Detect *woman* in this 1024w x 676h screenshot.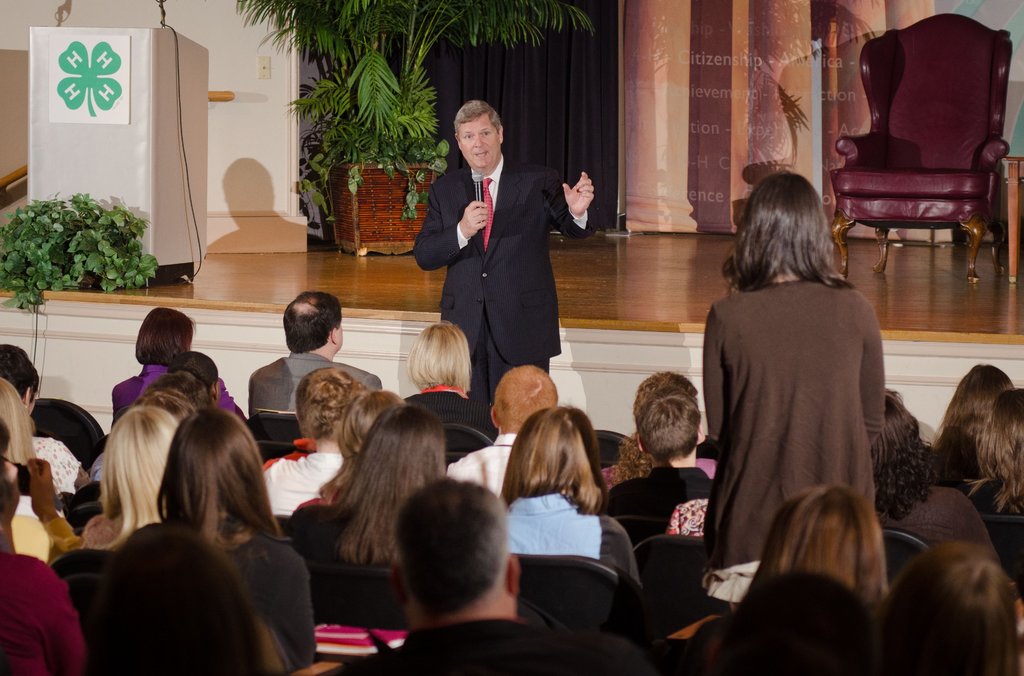
Detection: Rect(700, 173, 908, 619).
